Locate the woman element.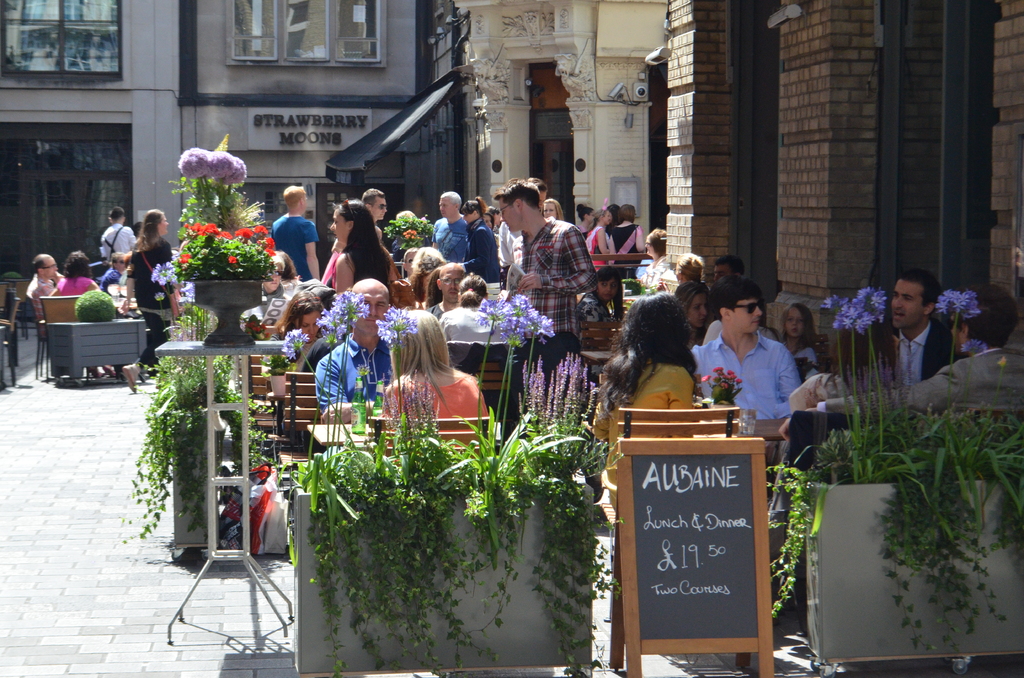
Element bbox: 266/287/324/379.
